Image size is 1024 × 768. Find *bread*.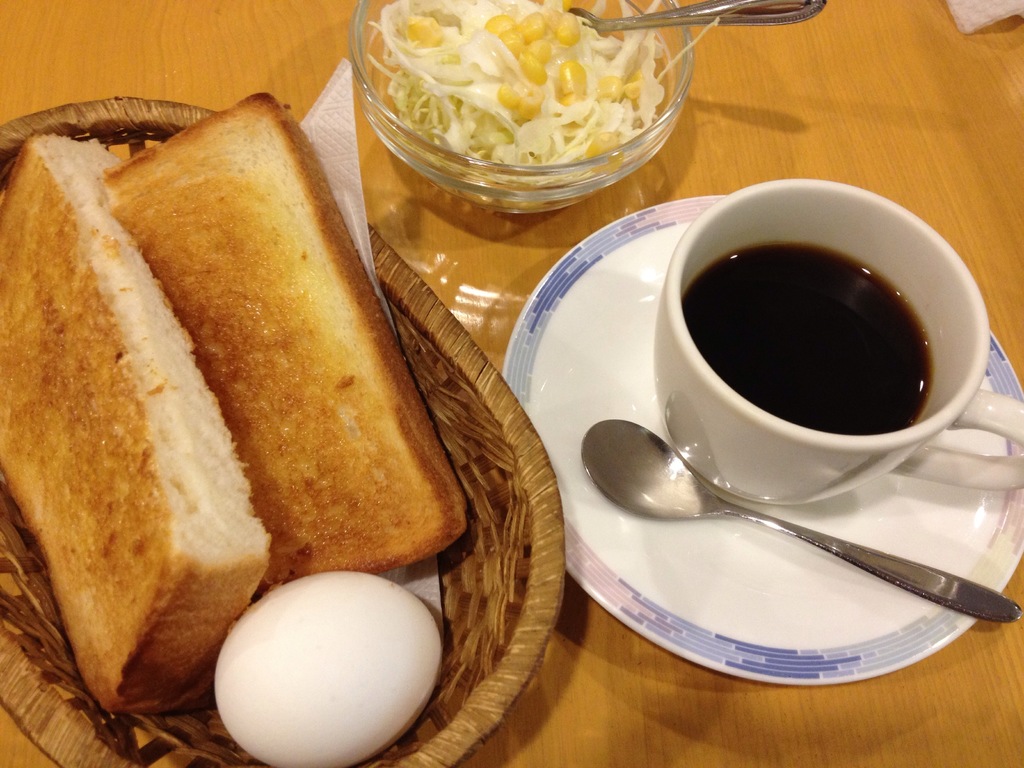
[96,92,464,590].
